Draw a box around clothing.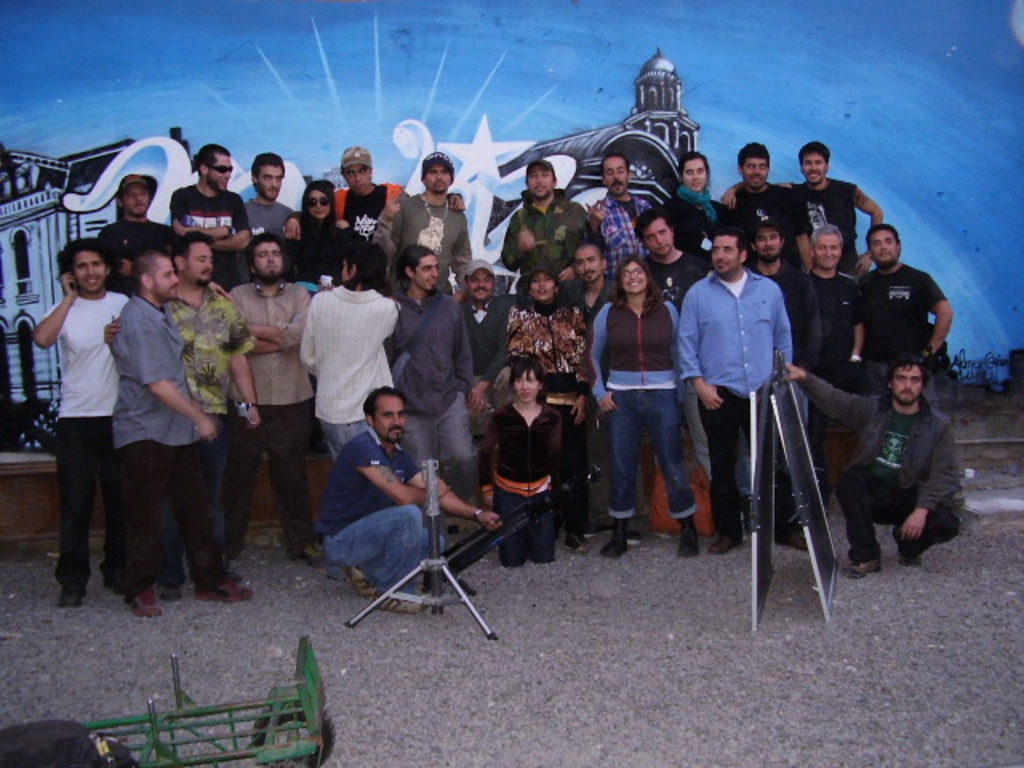
<bbox>101, 291, 226, 594</bbox>.
